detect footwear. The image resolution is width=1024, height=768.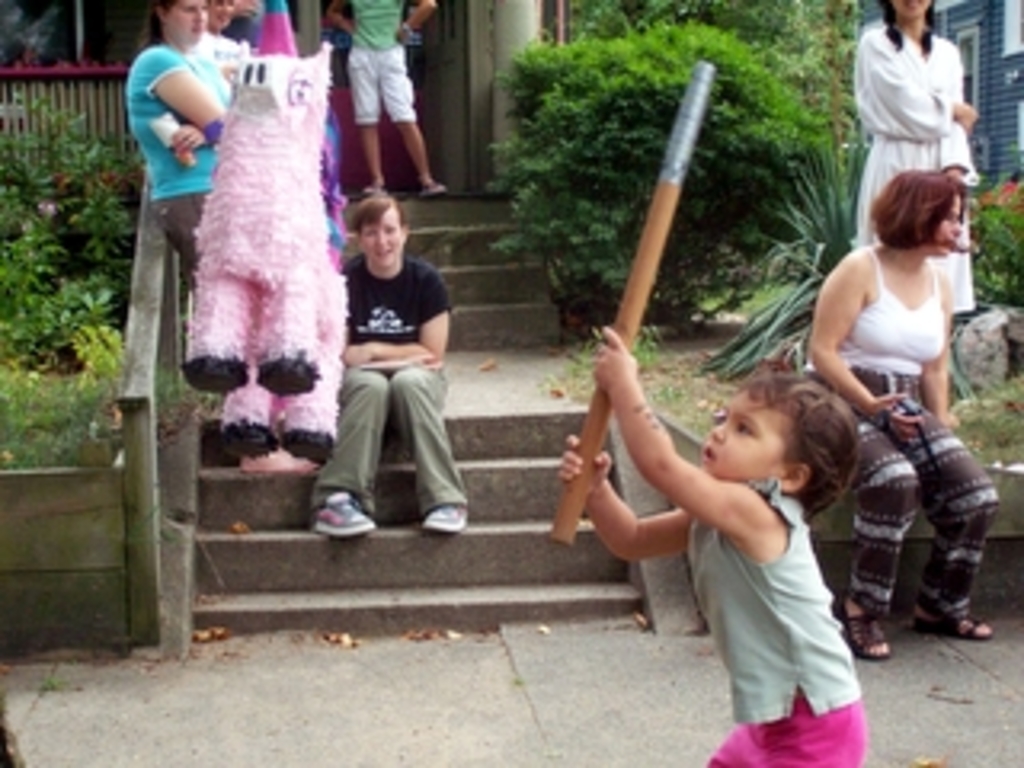
detection(310, 477, 394, 547).
